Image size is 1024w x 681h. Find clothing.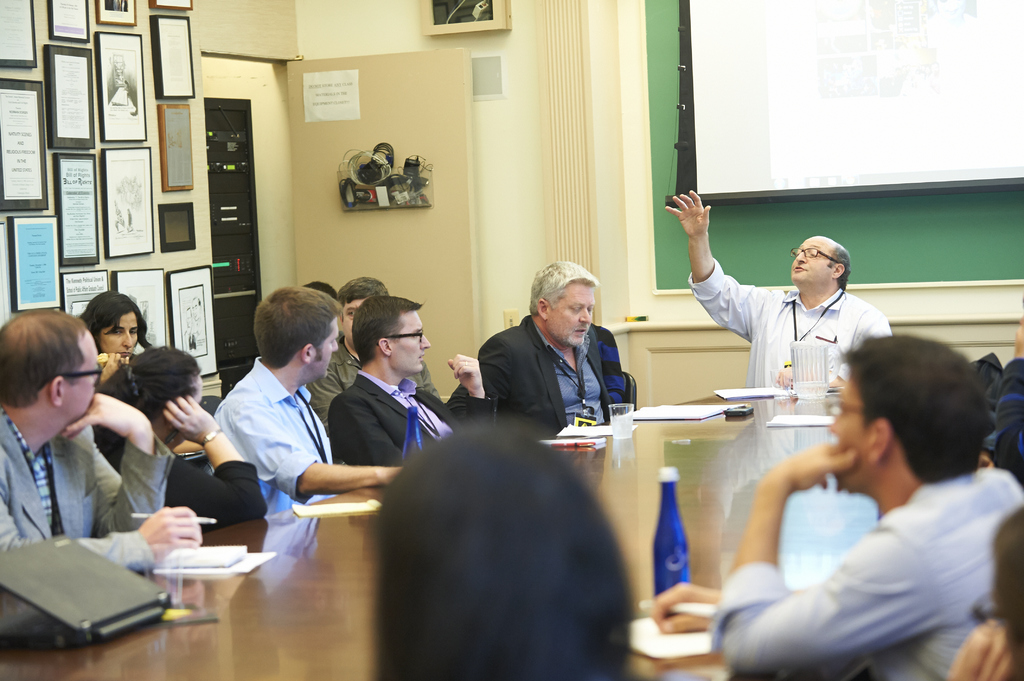
x1=188 y1=332 x2=196 y2=351.
